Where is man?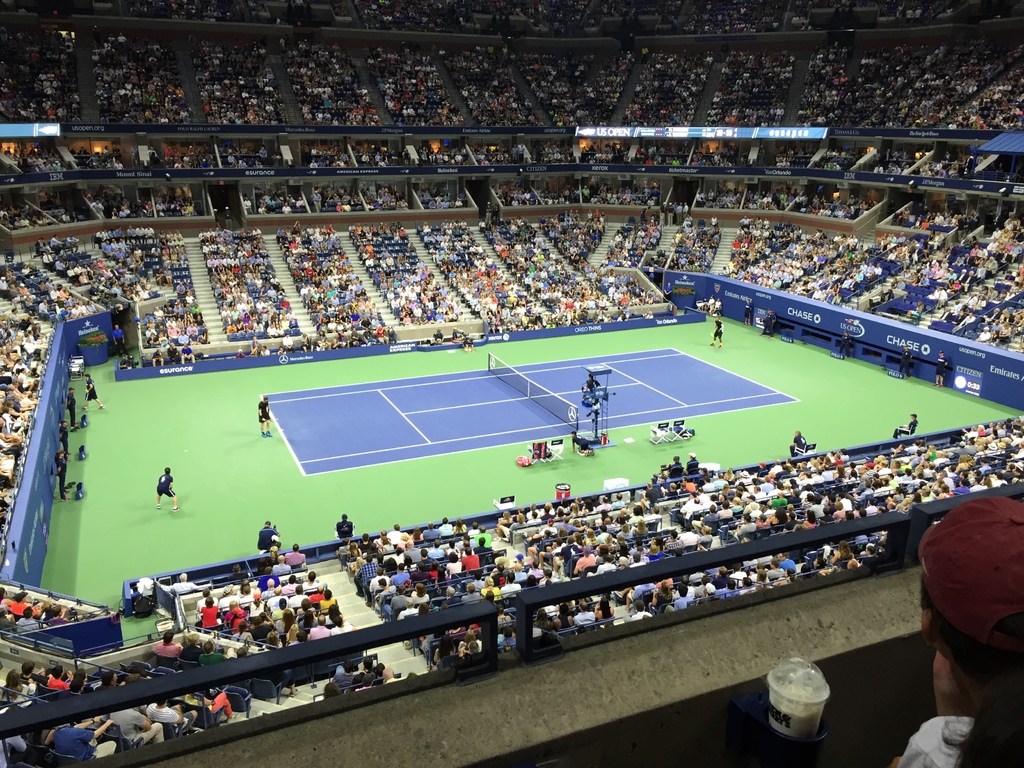
{"x1": 257, "y1": 396, "x2": 277, "y2": 439}.
